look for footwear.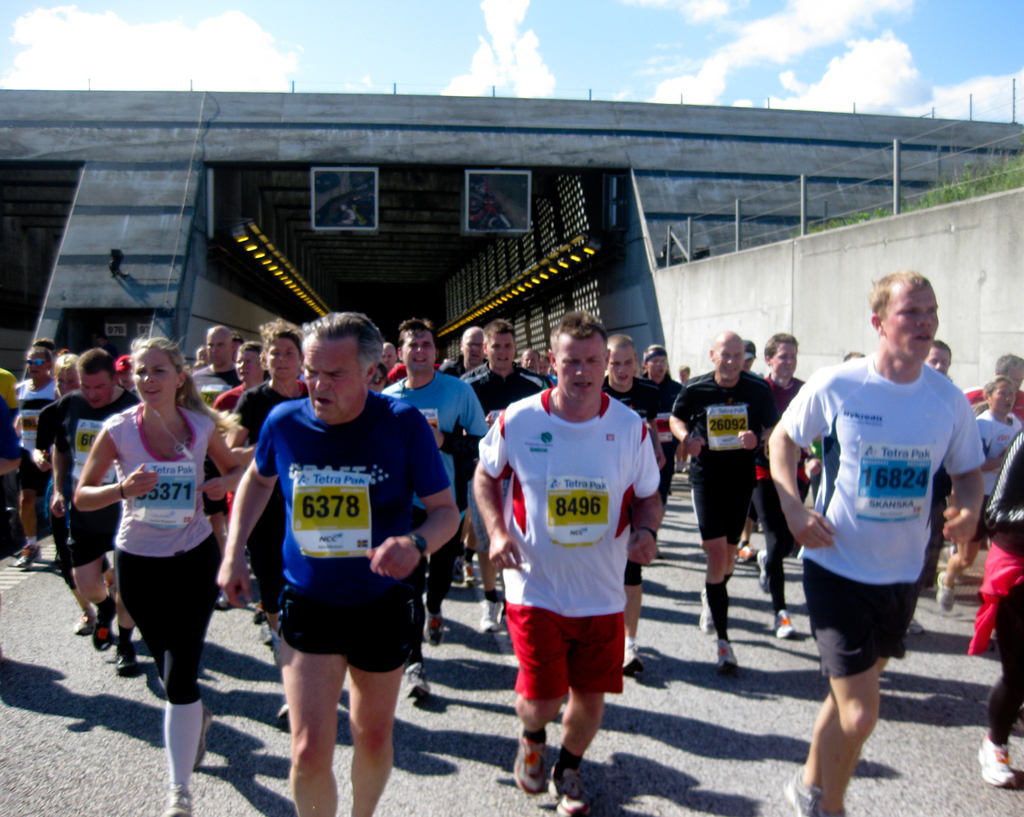
Found: <region>74, 614, 90, 637</region>.
